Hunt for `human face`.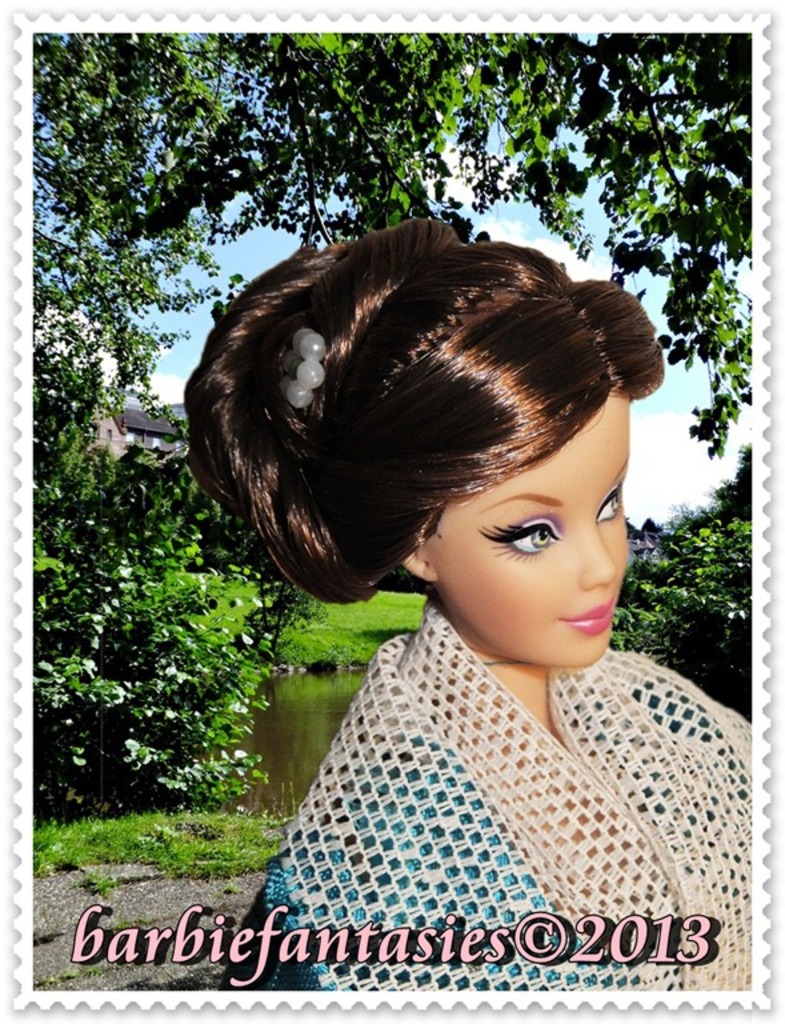
Hunted down at bbox=(434, 395, 629, 663).
